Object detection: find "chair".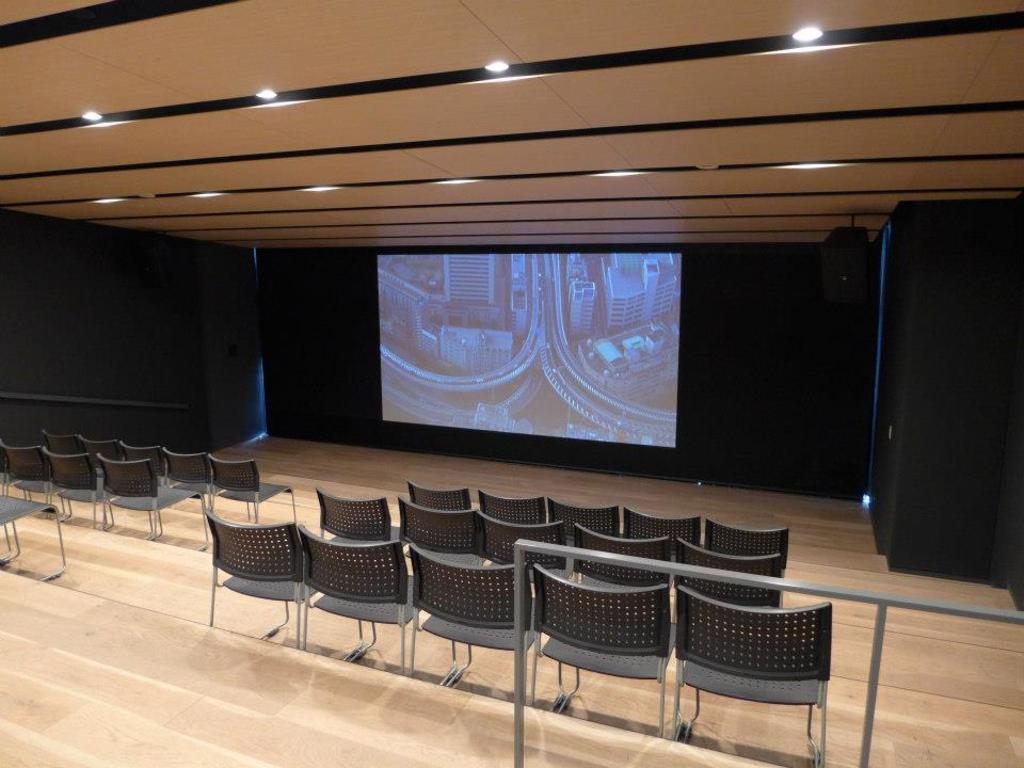
pyautogui.locateOnScreen(519, 553, 699, 742).
